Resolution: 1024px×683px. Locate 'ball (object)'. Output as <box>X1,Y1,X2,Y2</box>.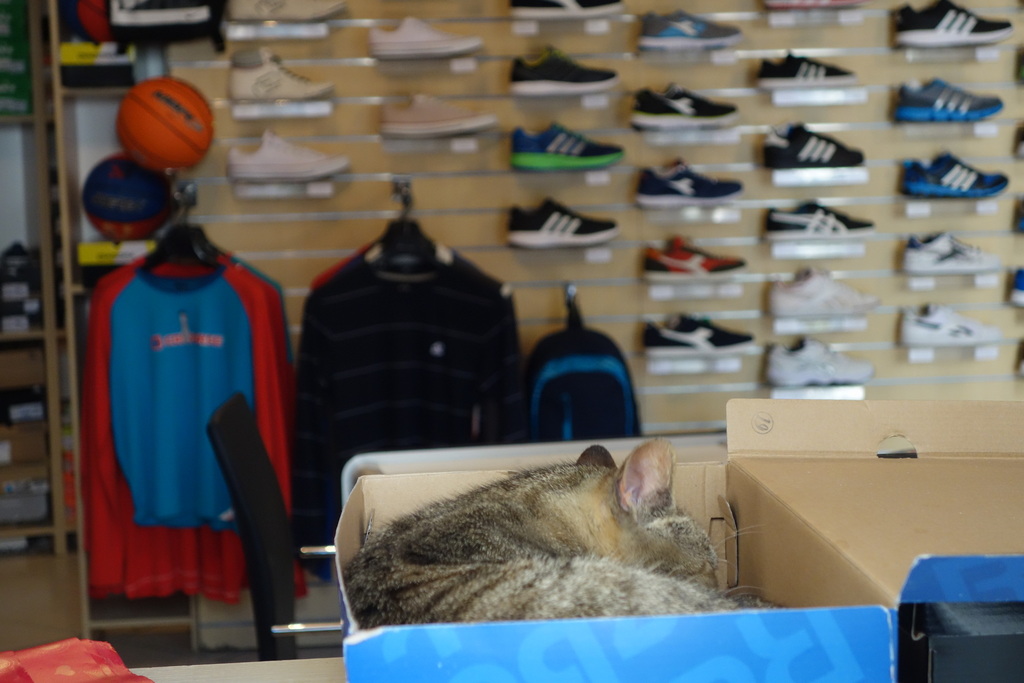
<box>115,75,217,168</box>.
